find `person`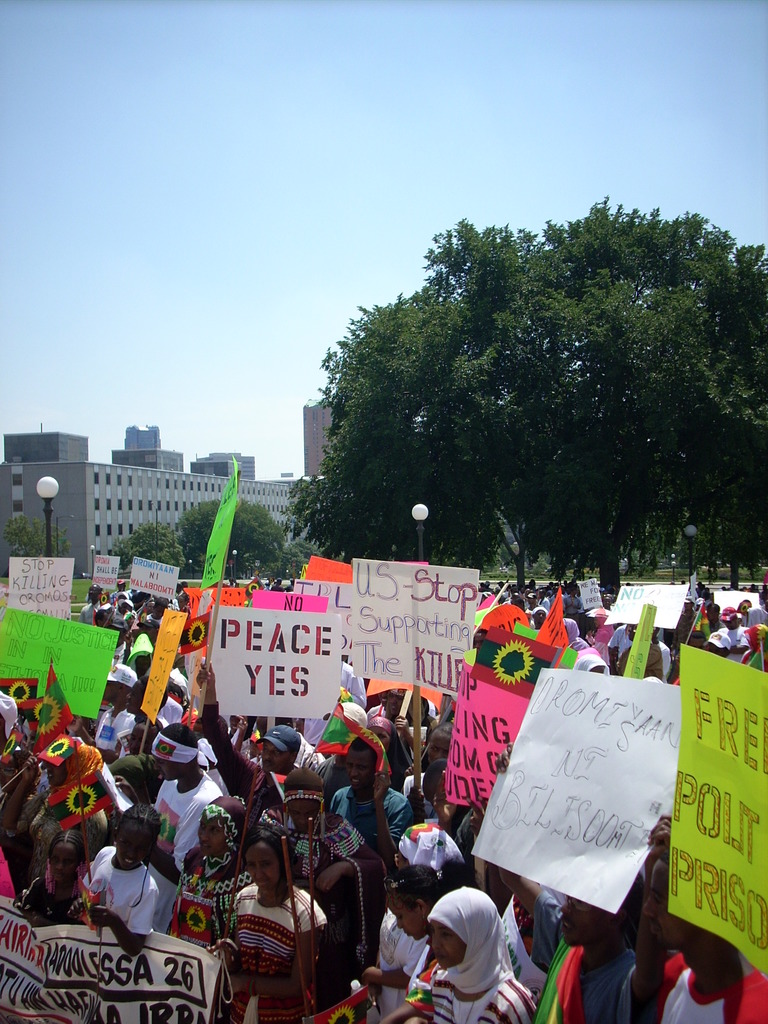
<region>176, 587, 191, 611</region>
